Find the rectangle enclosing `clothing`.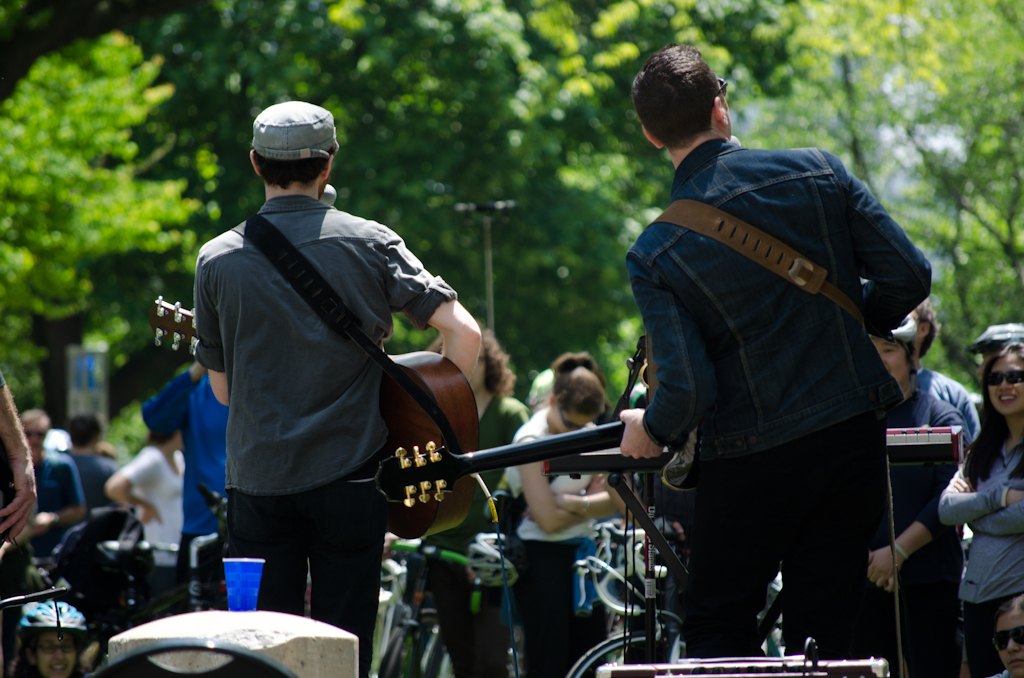
(0, 432, 21, 666).
